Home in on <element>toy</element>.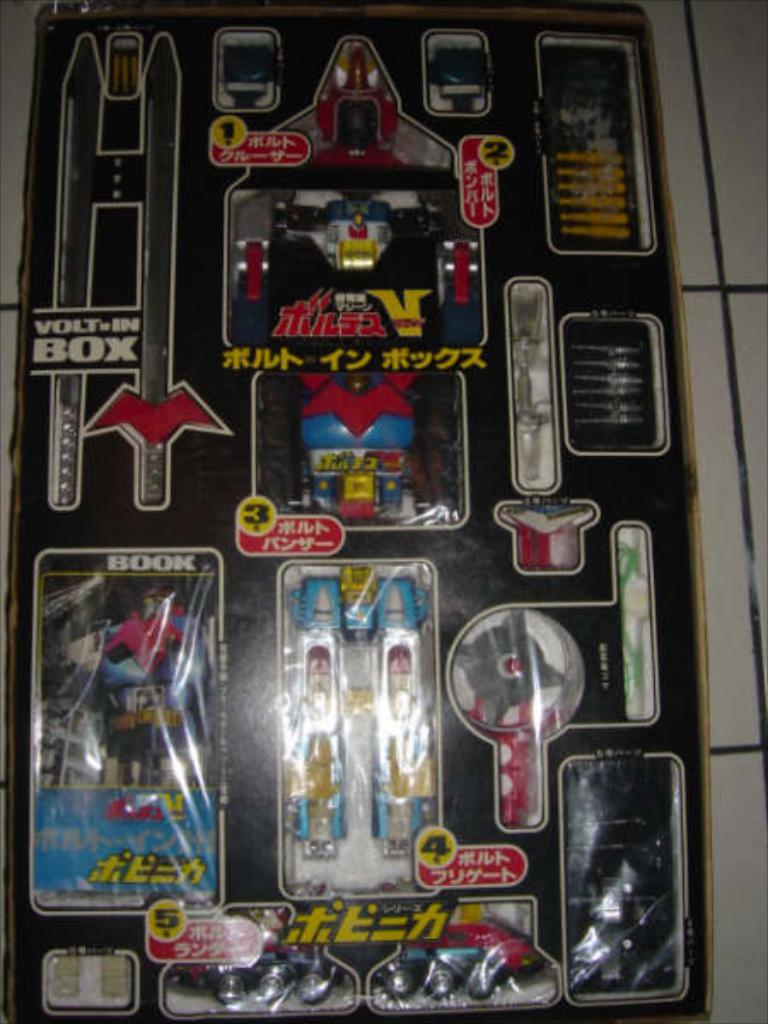
Homed in at select_region(512, 285, 548, 476).
